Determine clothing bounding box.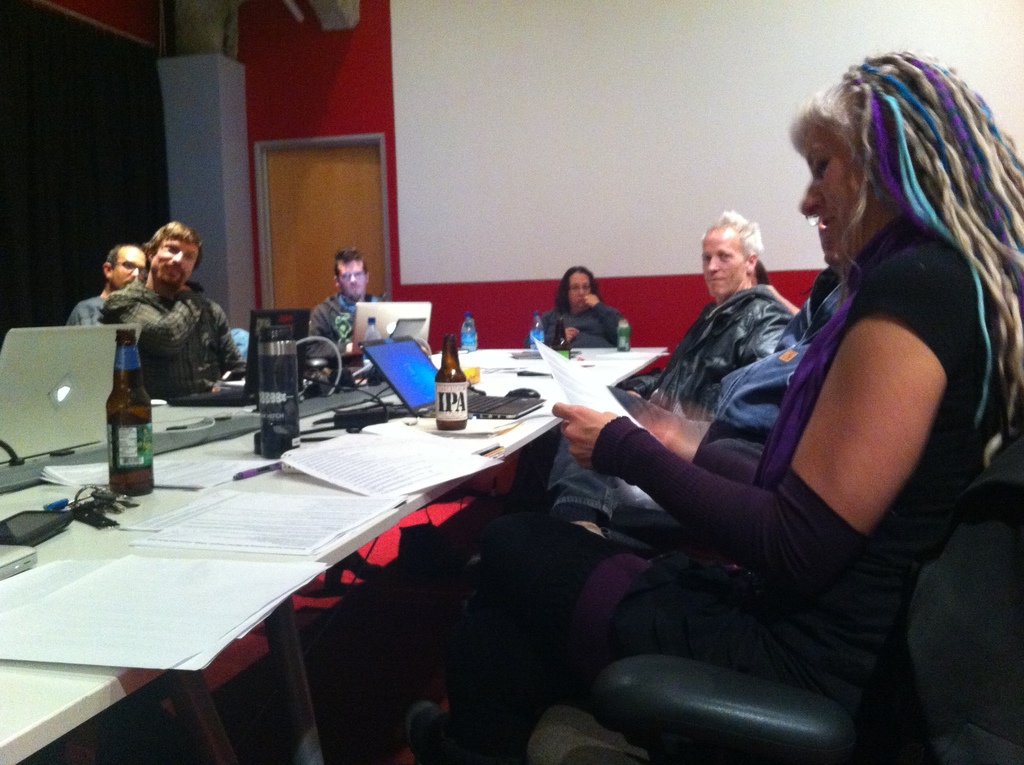
Determined: (451,269,852,640).
